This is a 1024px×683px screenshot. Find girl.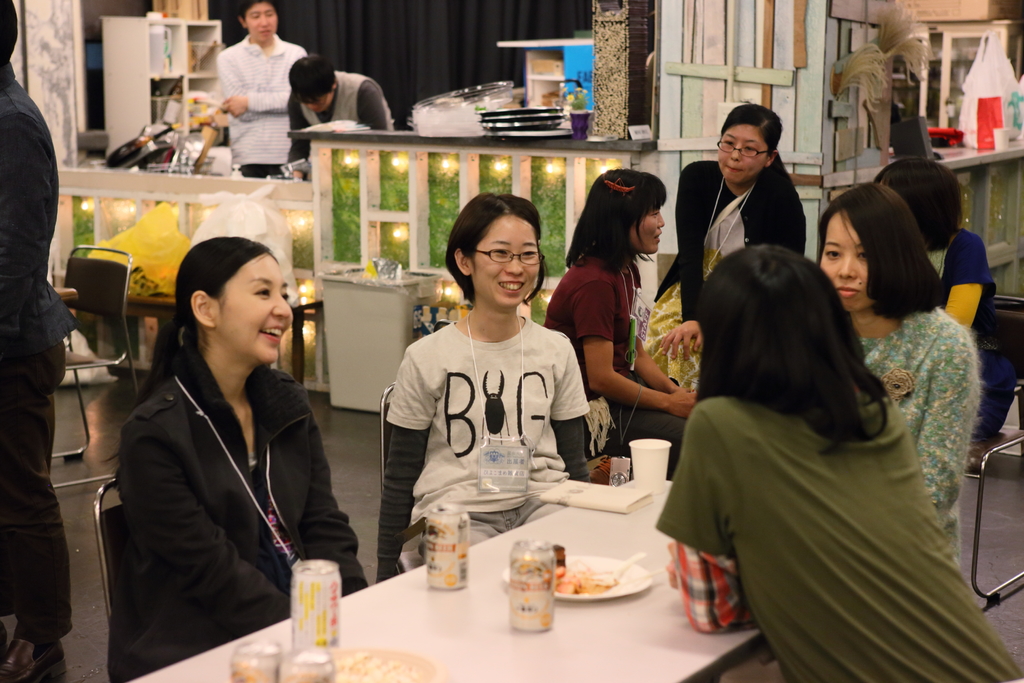
Bounding box: l=104, t=236, r=368, b=682.
